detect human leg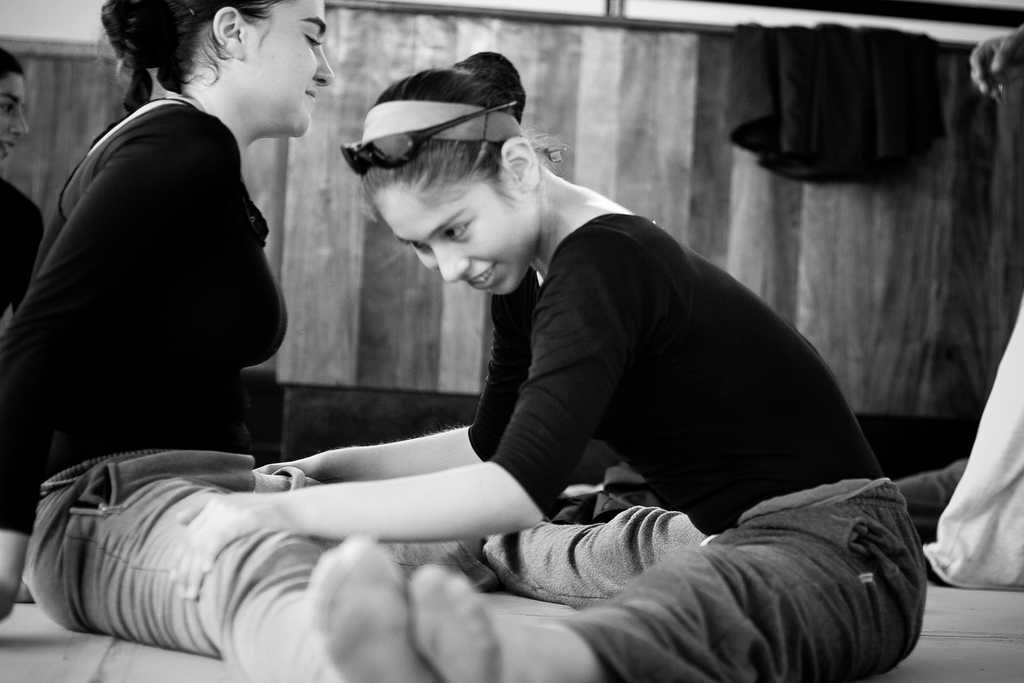
rect(435, 518, 687, 586)
